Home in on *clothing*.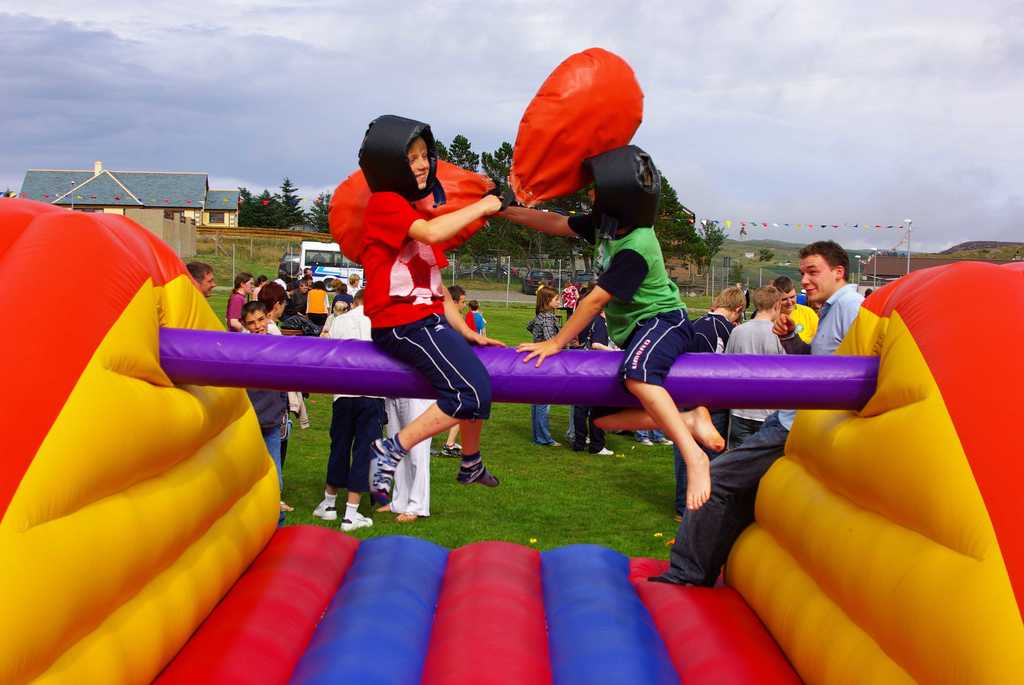
Homed in at 330:400:393:489.
